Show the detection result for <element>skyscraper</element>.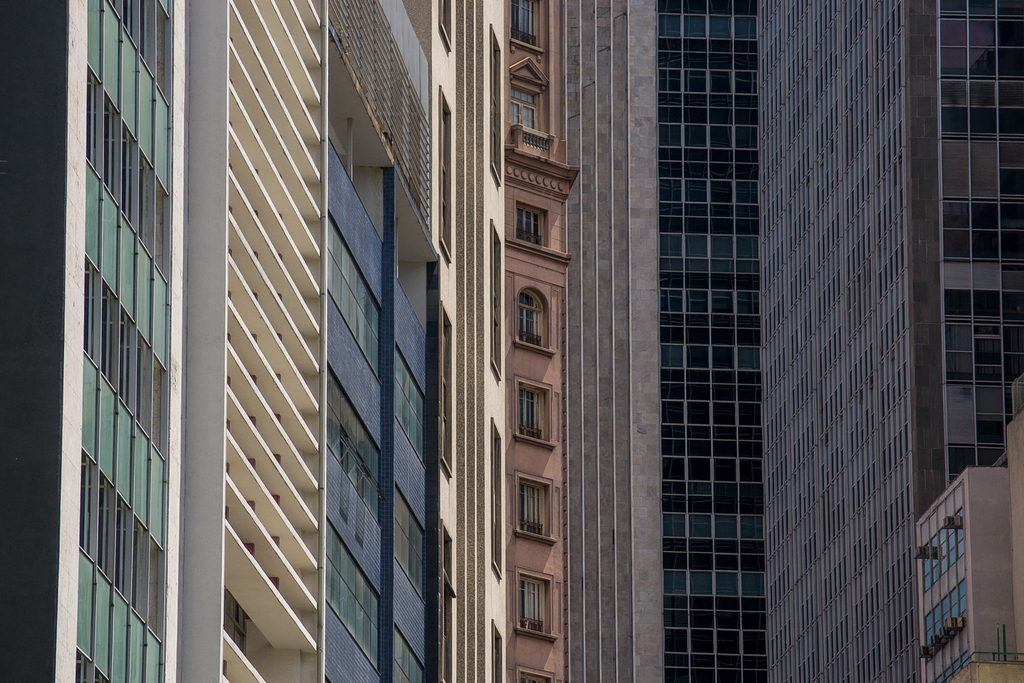
[x1=51, y1=0, x2=188, y2=682].
